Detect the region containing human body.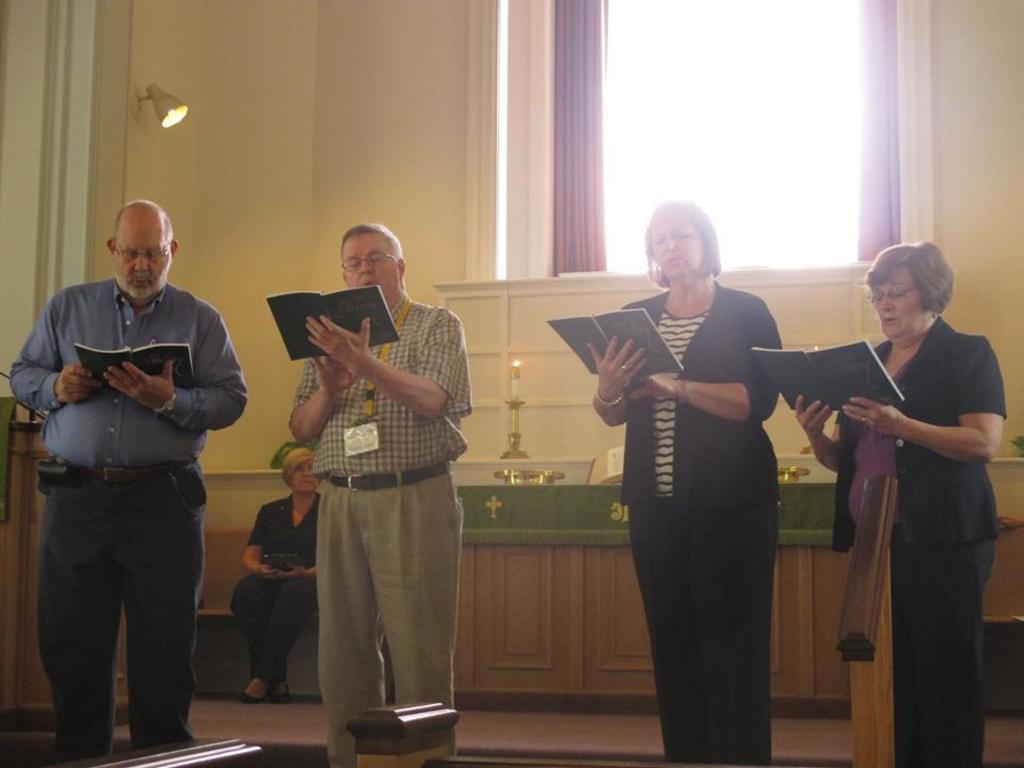
left=835, top=239, right=998, bottom=750.
